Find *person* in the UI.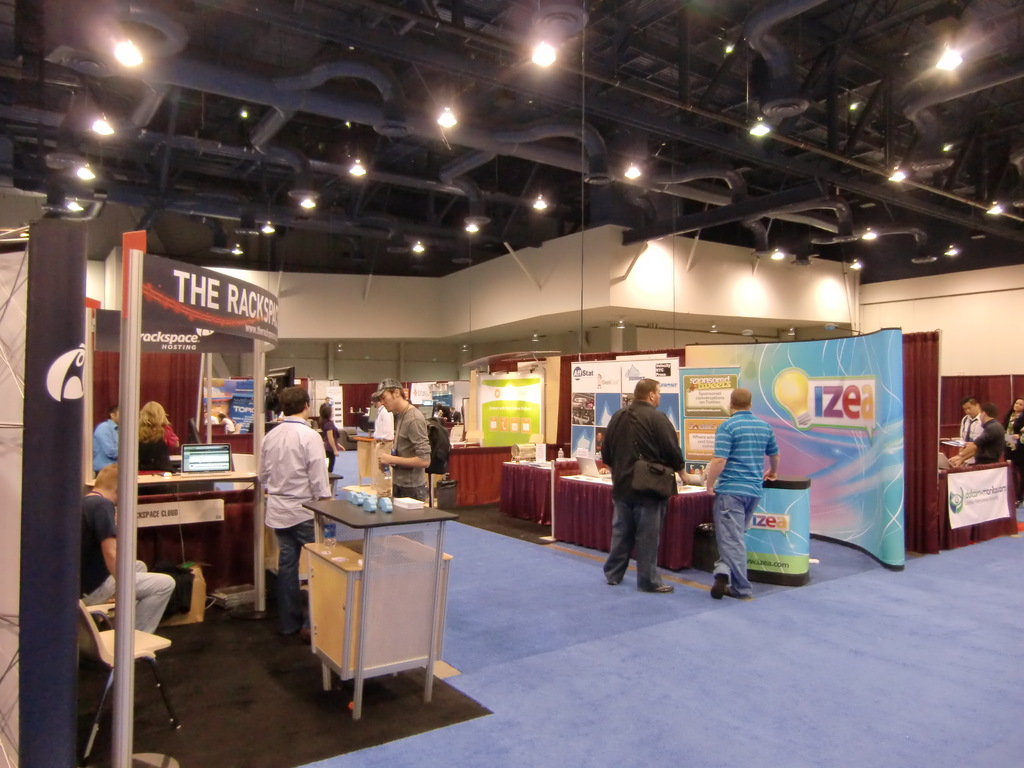
UI element at left=1004, top=417, right=1023, bottom=507.
